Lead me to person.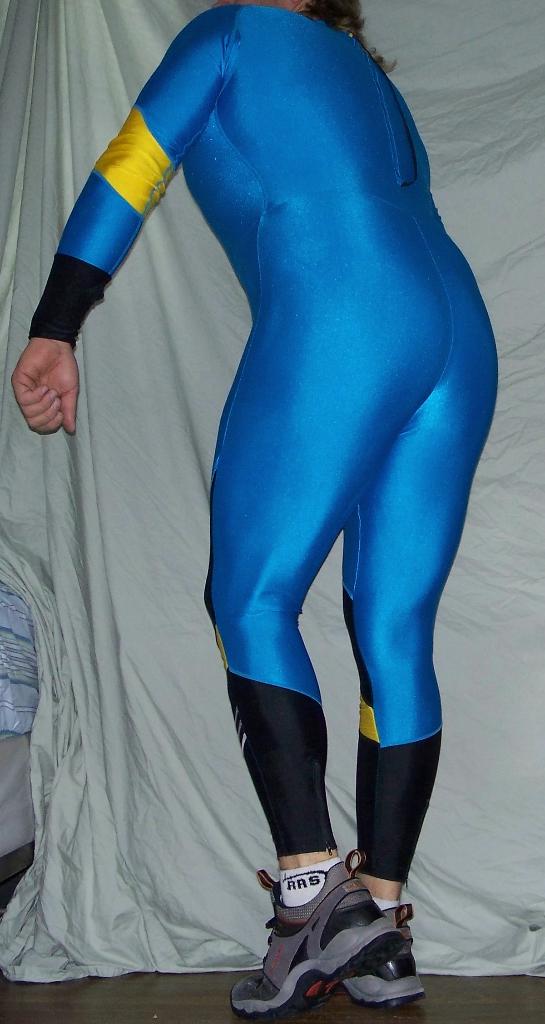
Lead to BBox(30, 0, 479, 1023).
